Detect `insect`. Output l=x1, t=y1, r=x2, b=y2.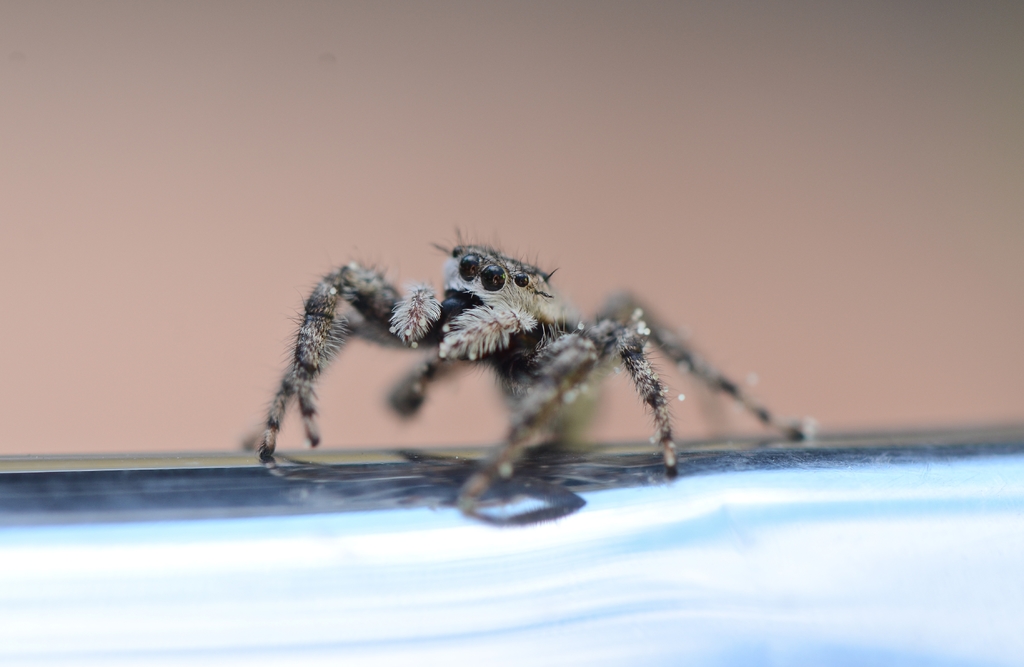
l=241, t=221, r=826, b=518.
